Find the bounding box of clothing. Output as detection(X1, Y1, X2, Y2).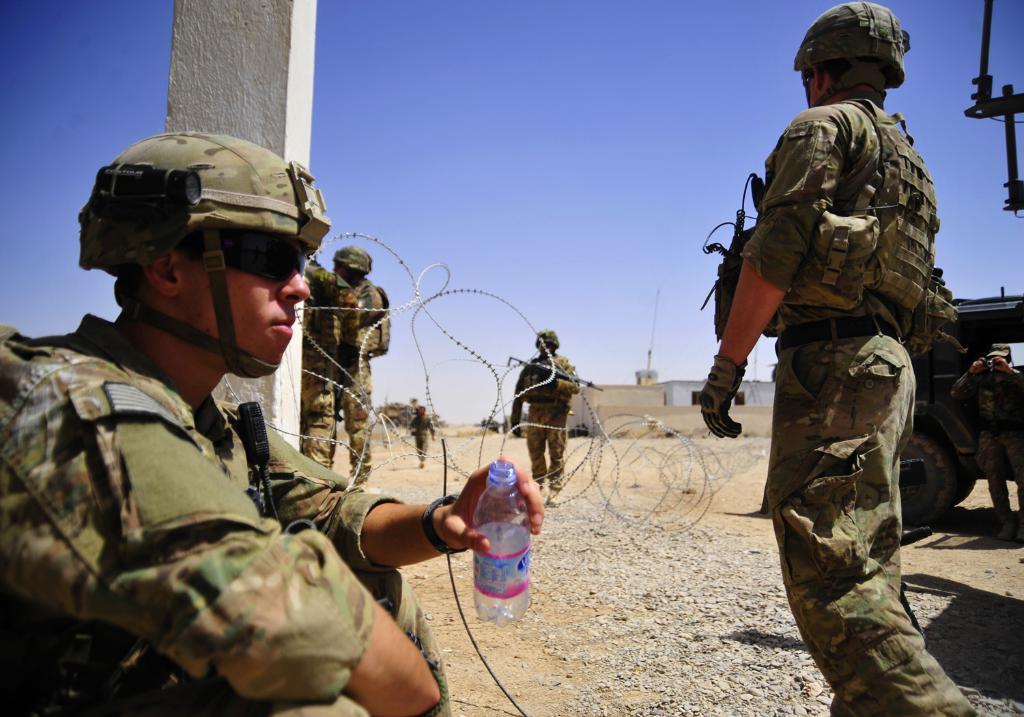
detection(337, 272, 393, 480).
